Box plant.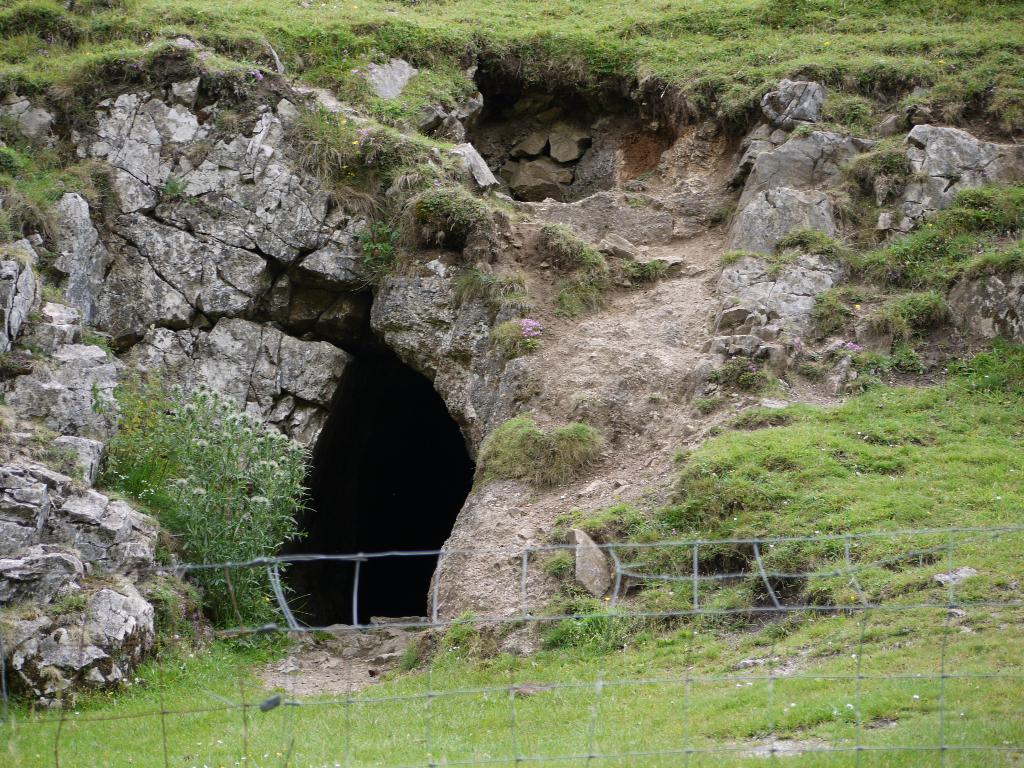
<bbox>26, 304, 49, 331</bbox>.
